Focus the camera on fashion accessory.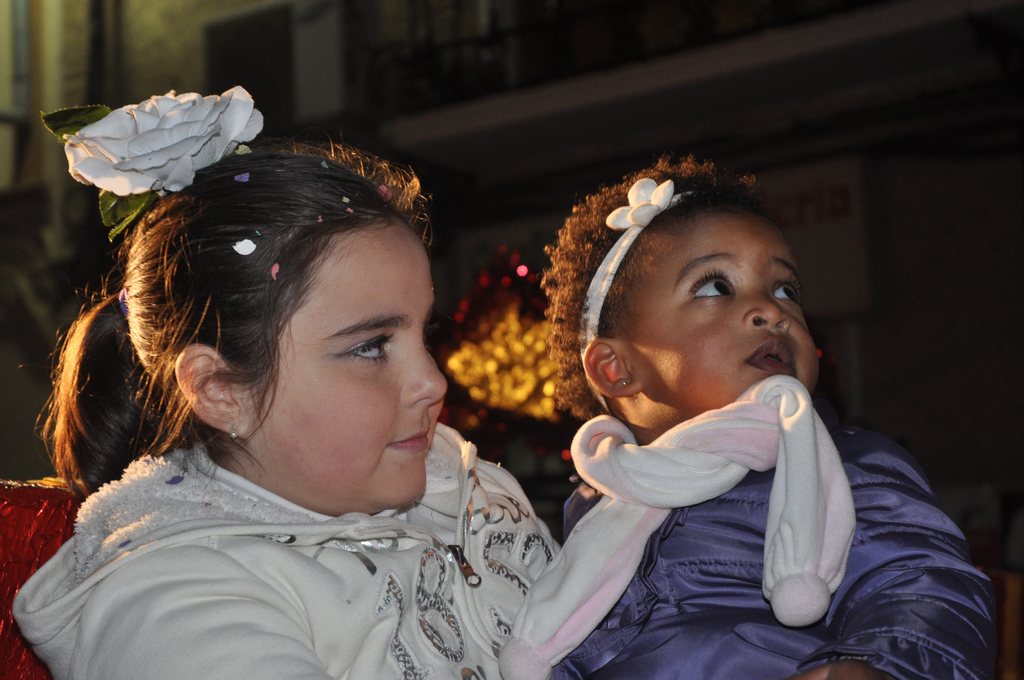
Focus region: x1=39, y1=83, x2=265, y2=242.
